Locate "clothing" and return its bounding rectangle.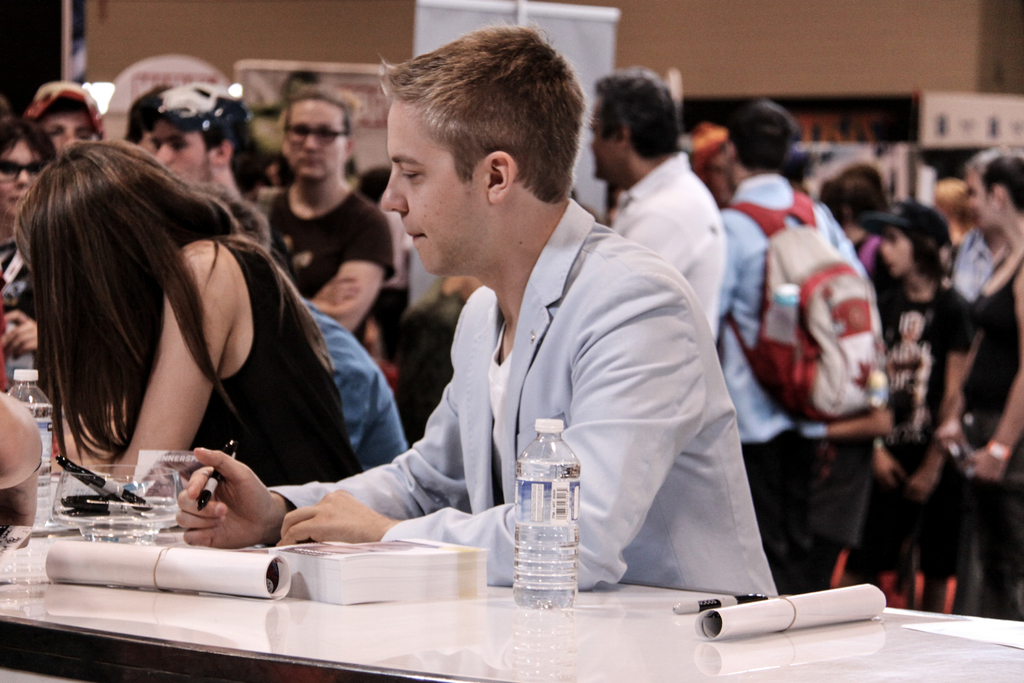
941:218:999:306.
